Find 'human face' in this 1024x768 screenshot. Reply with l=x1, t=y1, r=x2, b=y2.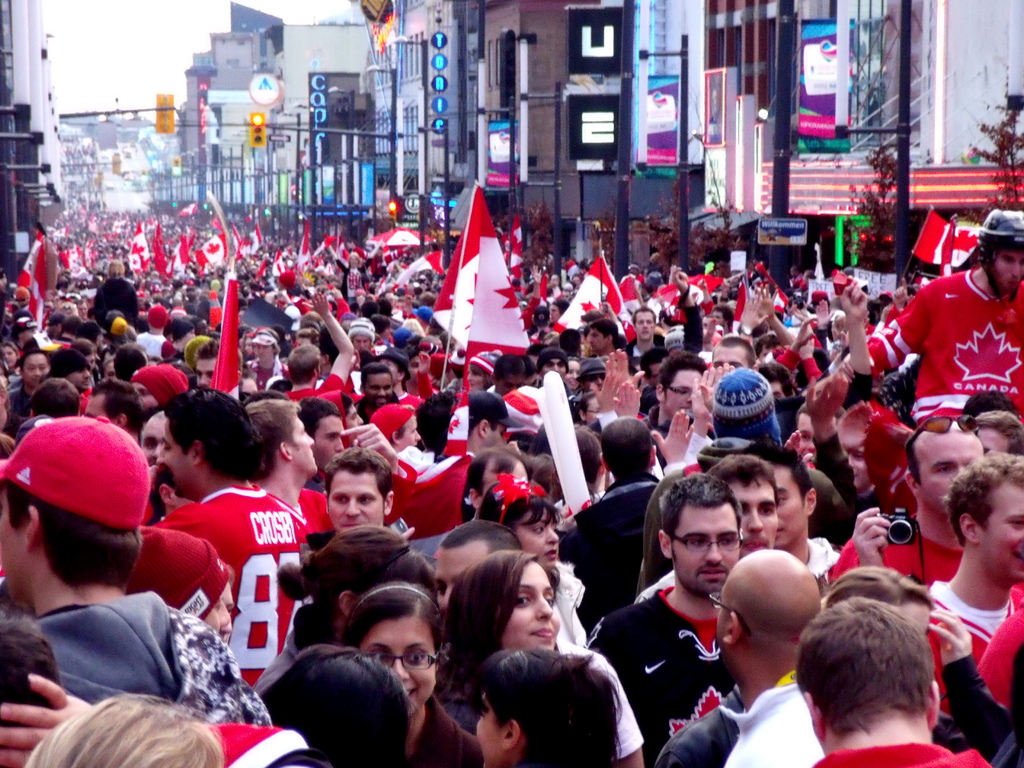
l=773, t=465, r=809, b=549.
